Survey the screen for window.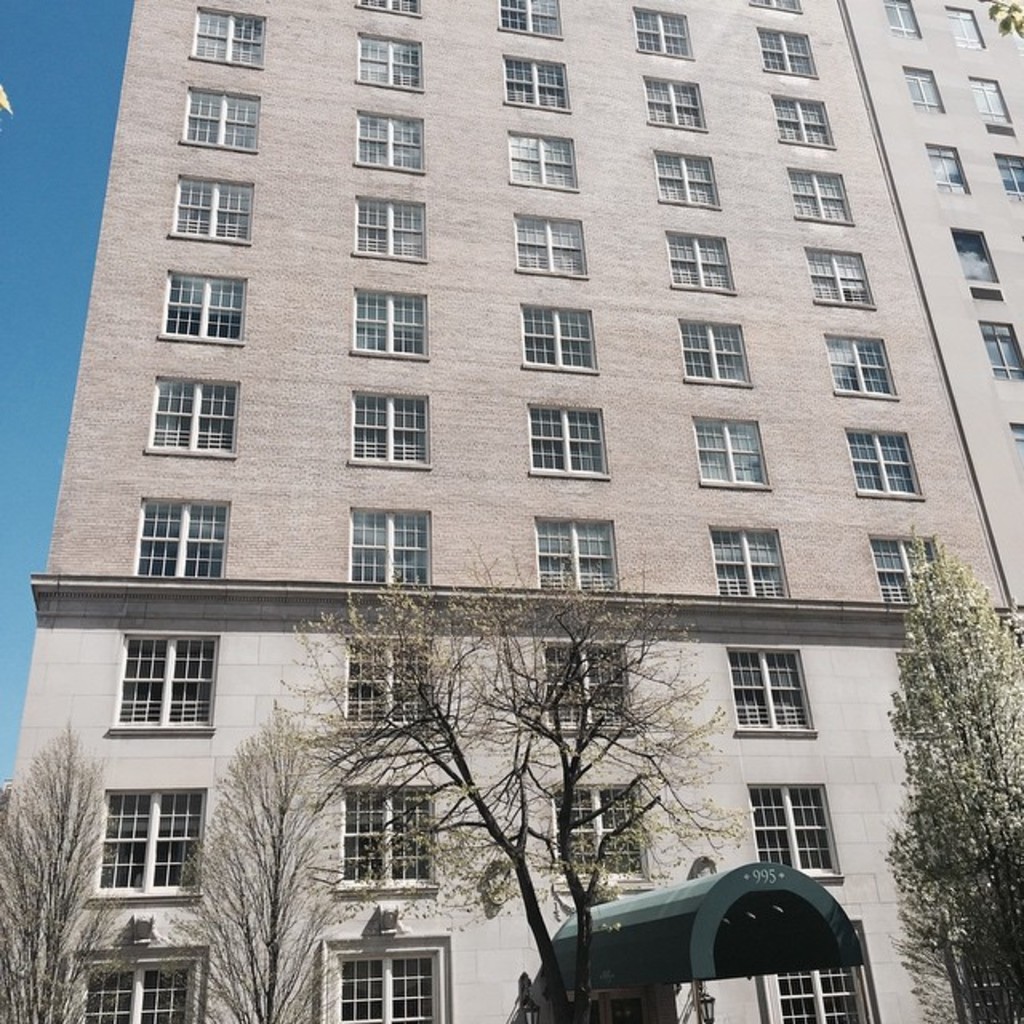
Survey found: box=[354, 190, 422, 259].
